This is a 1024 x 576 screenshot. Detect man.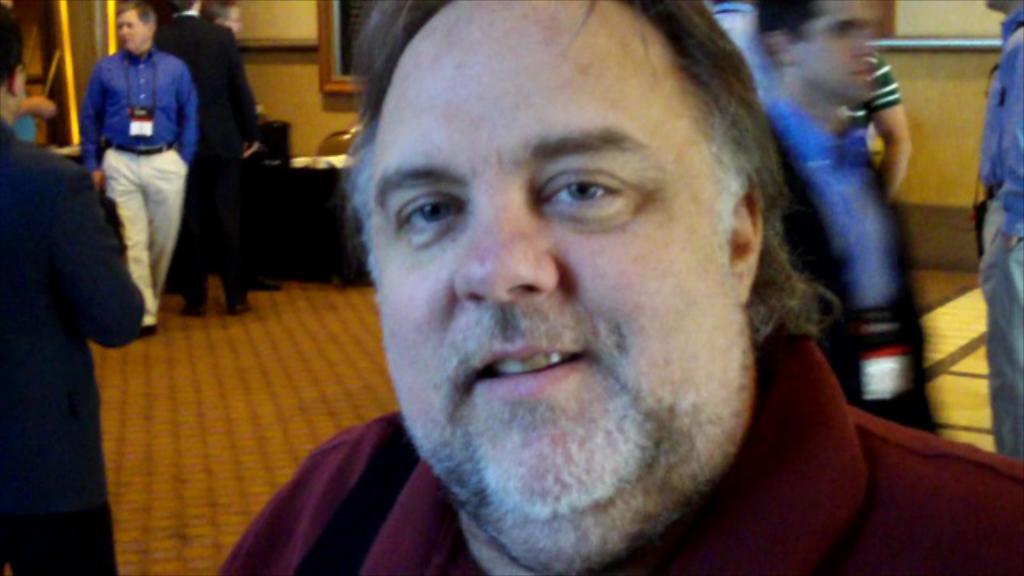
rect(755, 0, 939, 437).
